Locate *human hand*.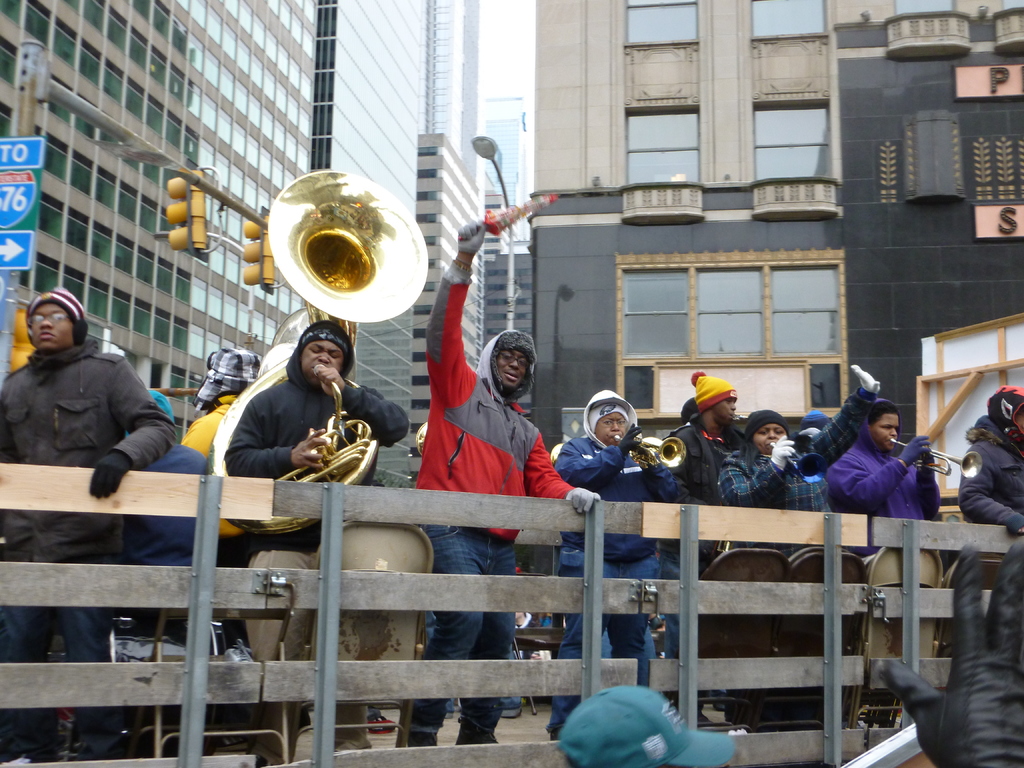
Bounding box: bbox(901, 436, 931, 467).
